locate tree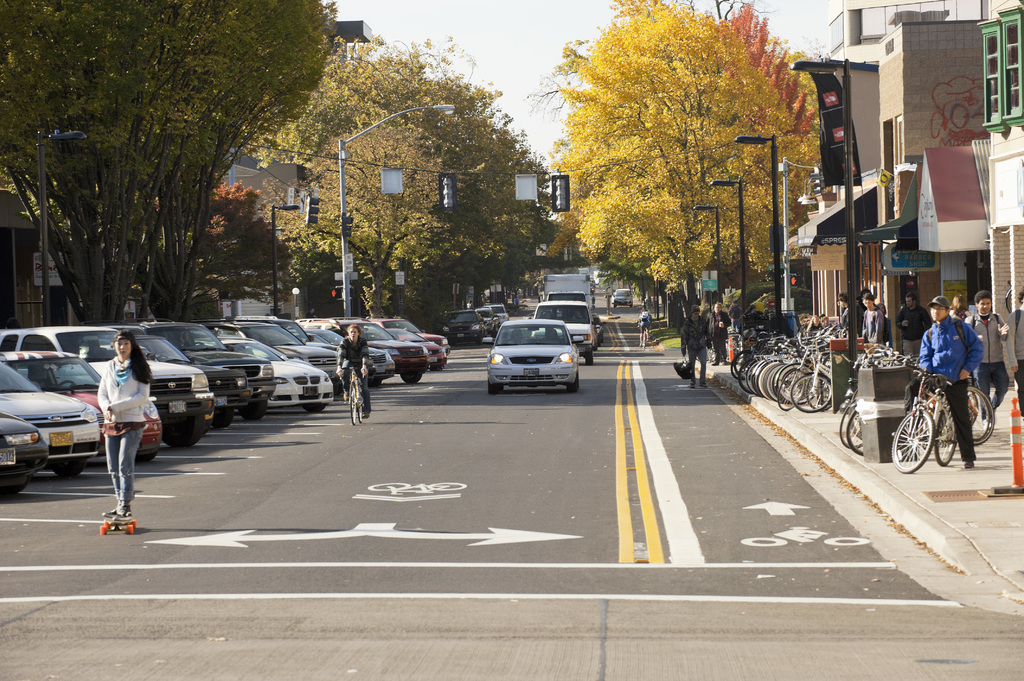
0:0:337:324
